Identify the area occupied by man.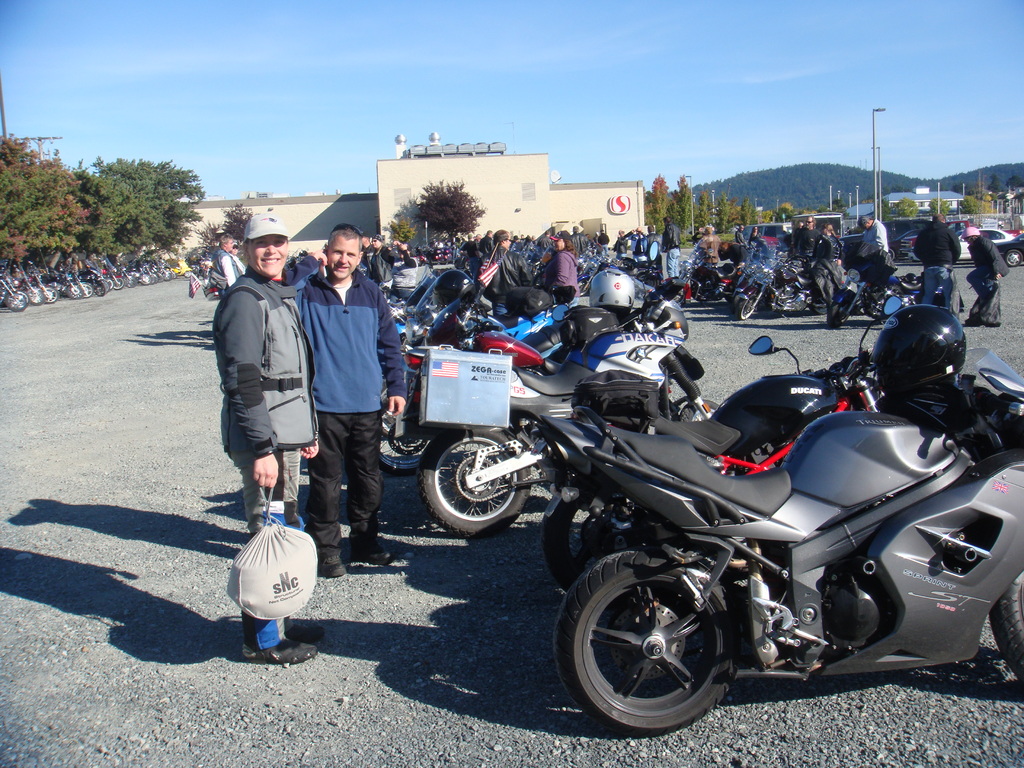
Area: (794, 214, 822, 258).
